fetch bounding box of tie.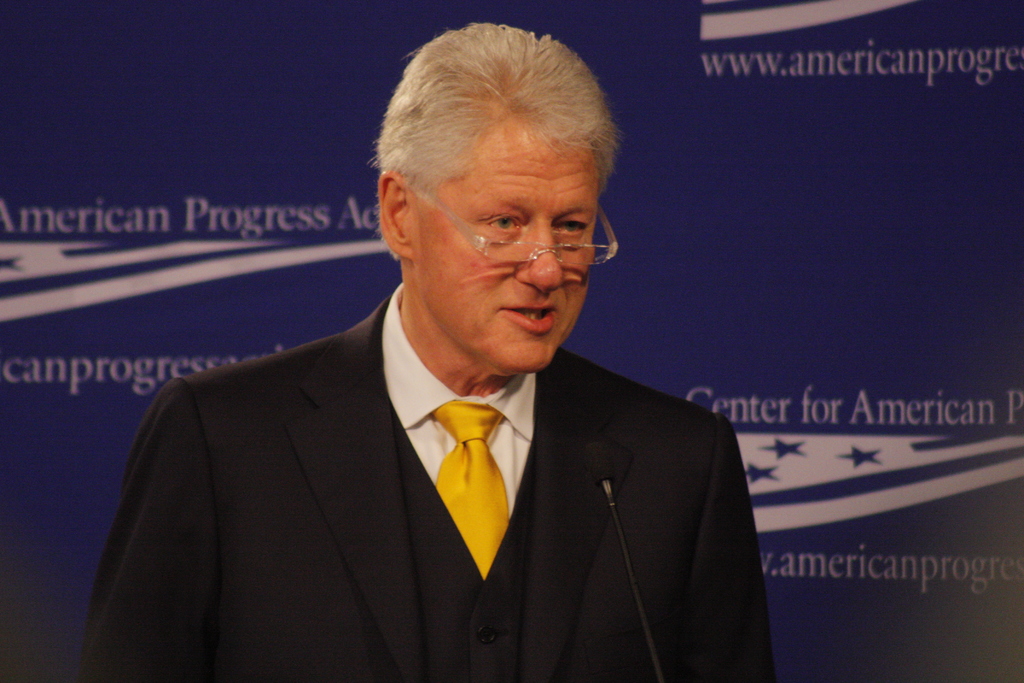
Bbox: left=432, top=402, right=503, bottom=583.
